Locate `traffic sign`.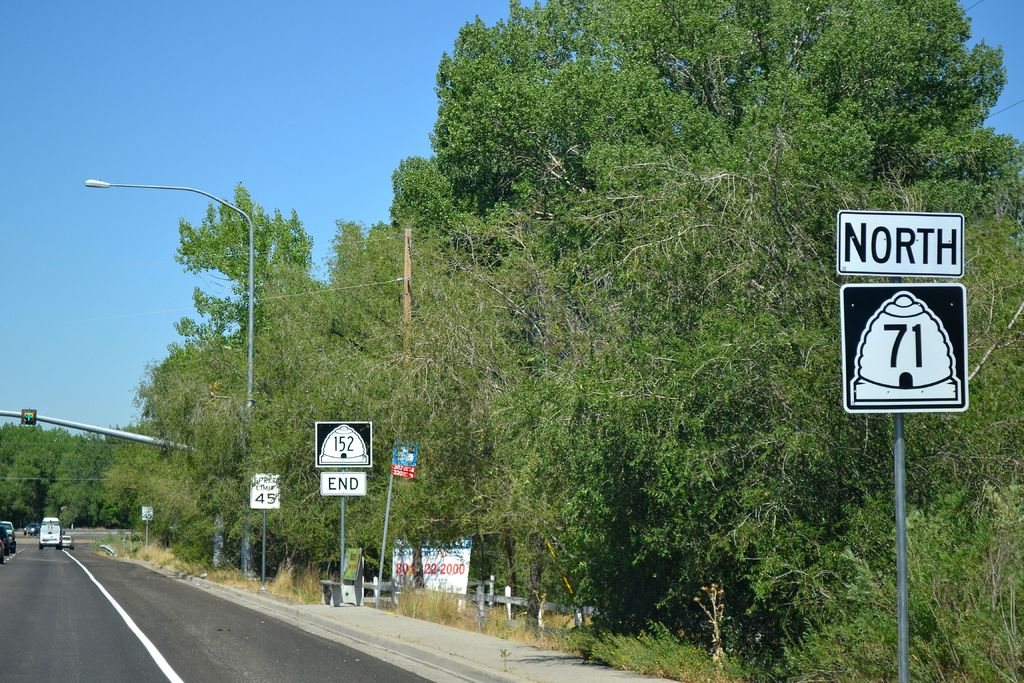
Bounding box: <region>838, 214, 965, 278</region>.
